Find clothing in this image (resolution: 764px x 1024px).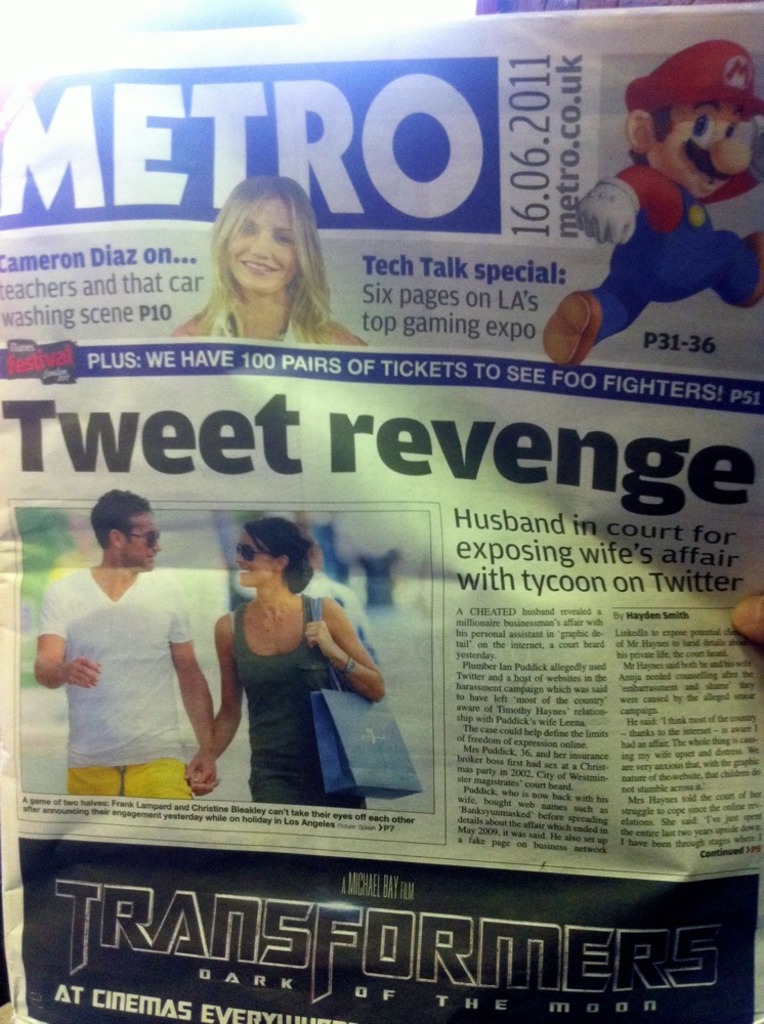
locate(210, 298, 314, 349).
